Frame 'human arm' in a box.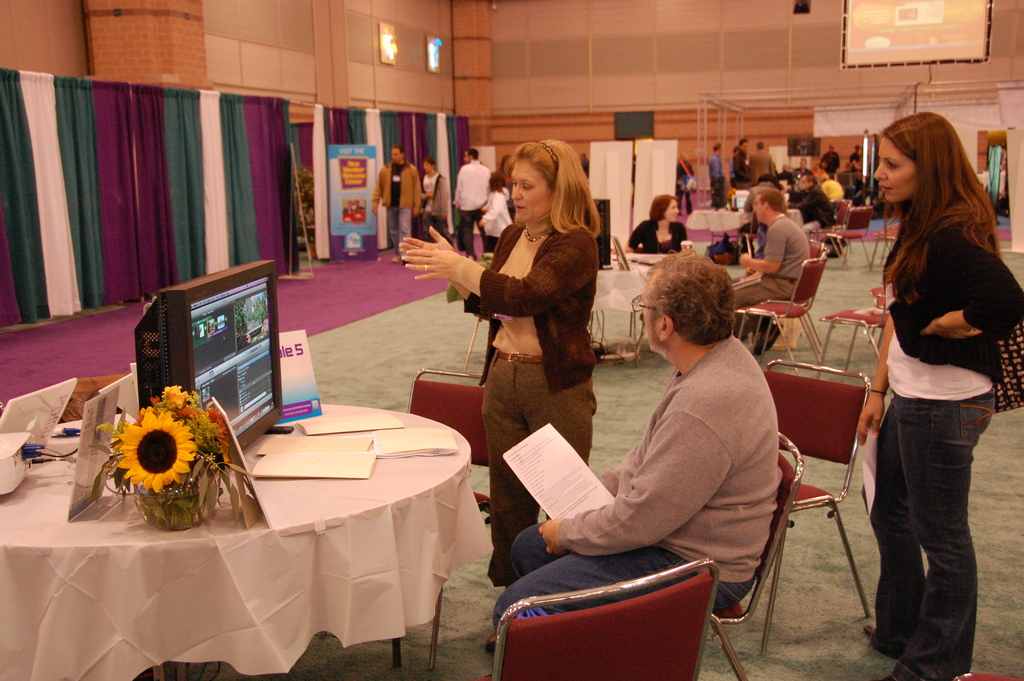
crop(627, 220, 648, 252).
